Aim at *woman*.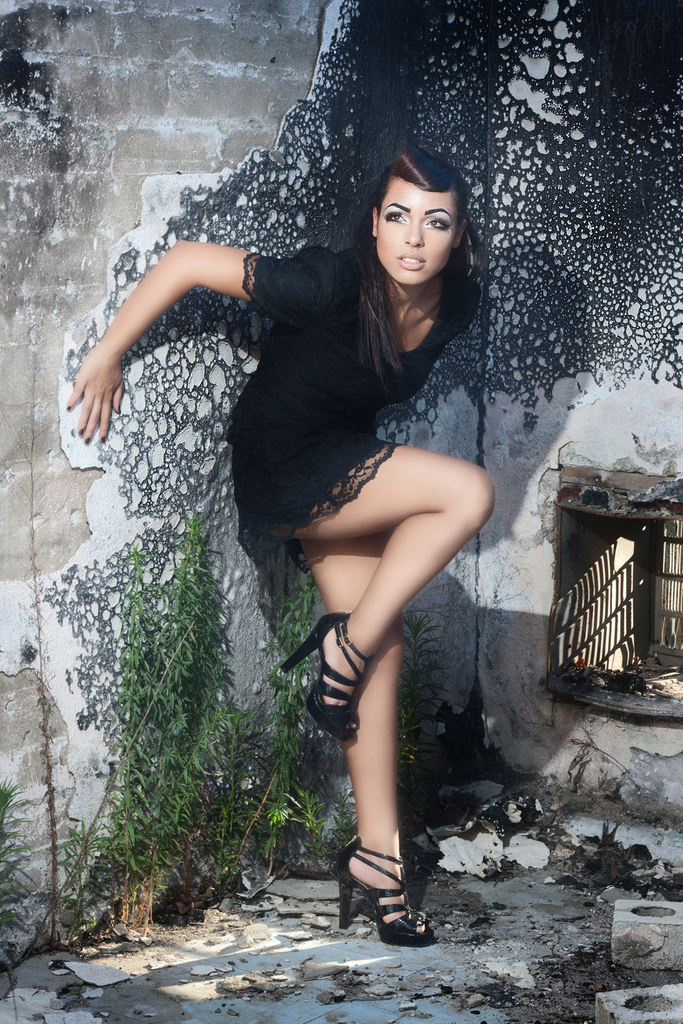
Aimed at x1=84, y1=110, x2=496, y2=958.
